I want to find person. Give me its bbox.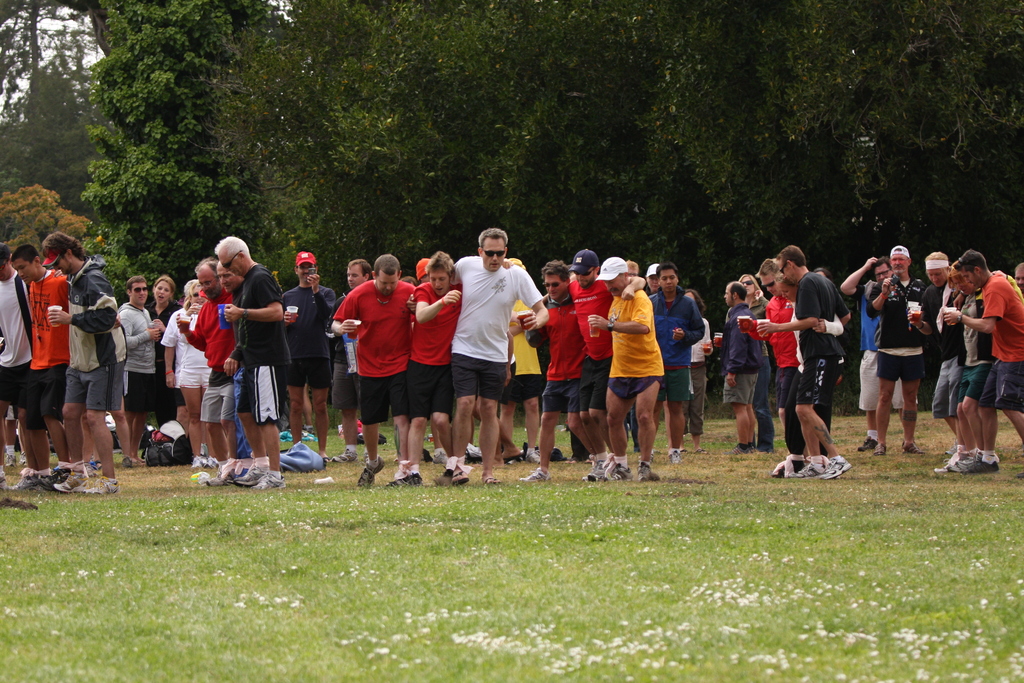
l=759, t=265, r=839, b=475.
